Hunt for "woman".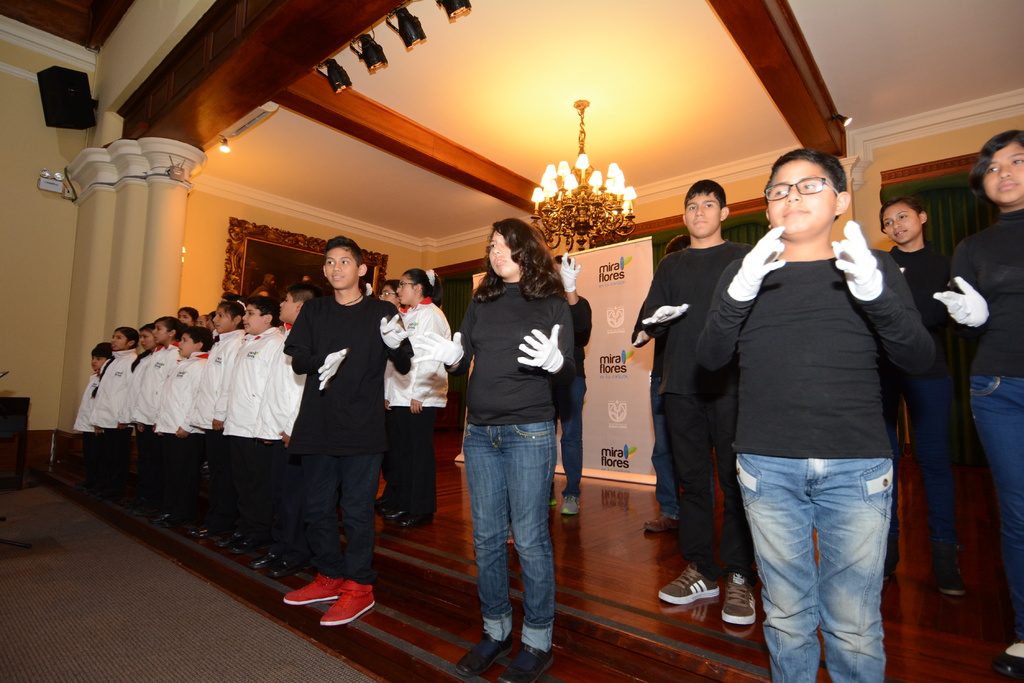
Hunted down at region(931, 131, 1023, 682).
